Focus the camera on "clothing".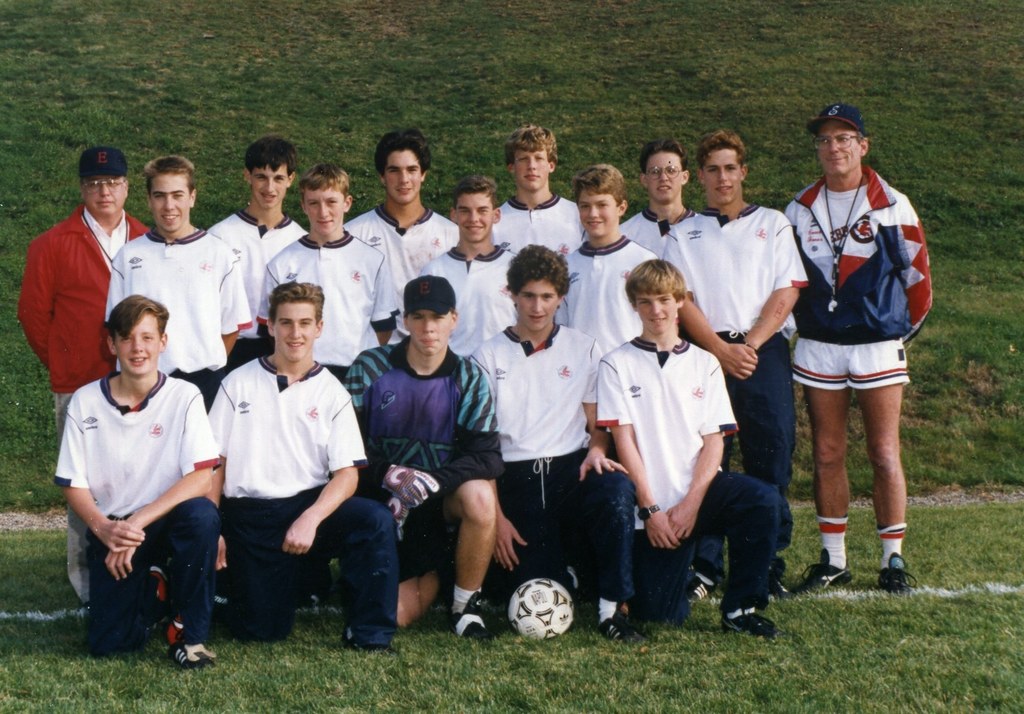
Focus region: <bbox>330, 205, 463, 301</bbox>.
